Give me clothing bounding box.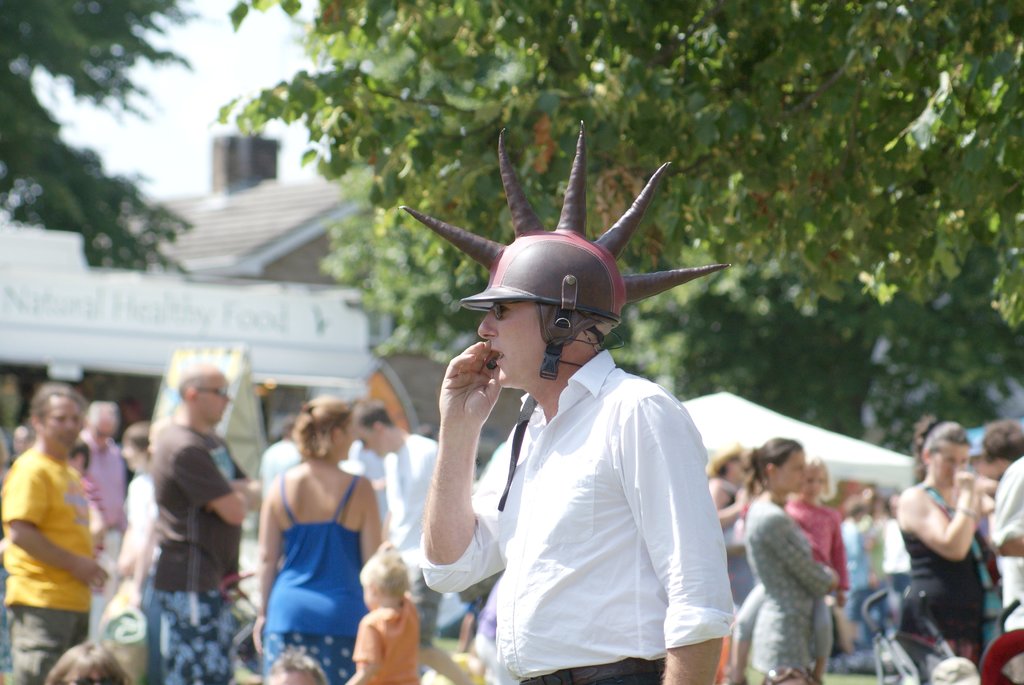
bbox(422, 345, 735, 684).
